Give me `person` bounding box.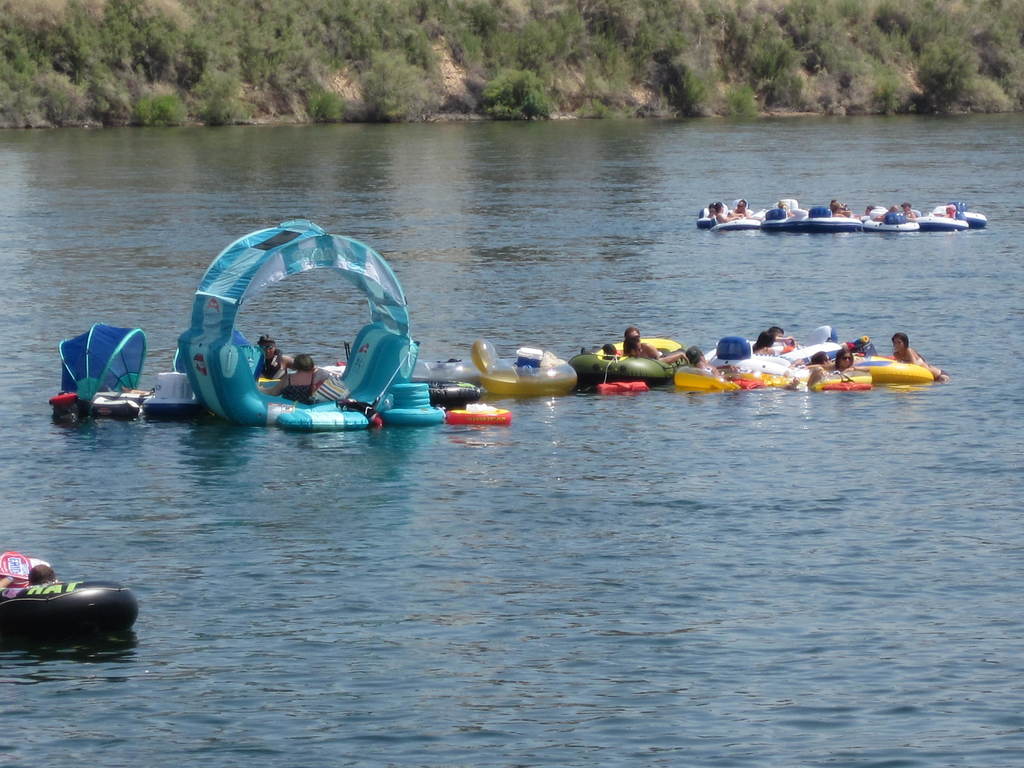
[x1=260, y1=331, x2=289, y2=379].
